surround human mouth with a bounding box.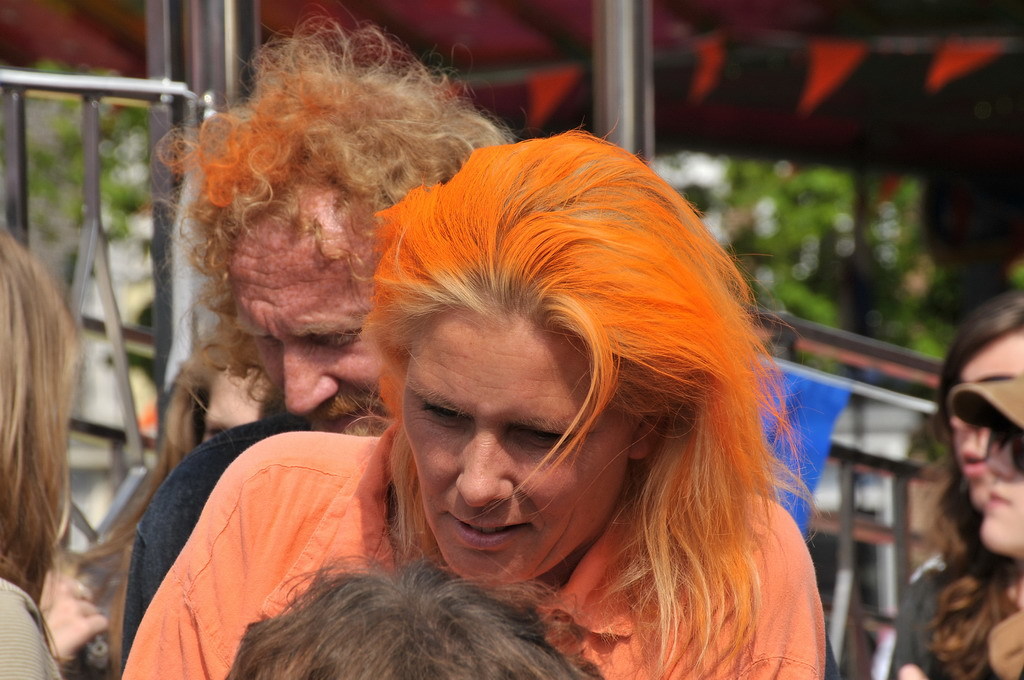
crop(988, 482, 1020, 511).
